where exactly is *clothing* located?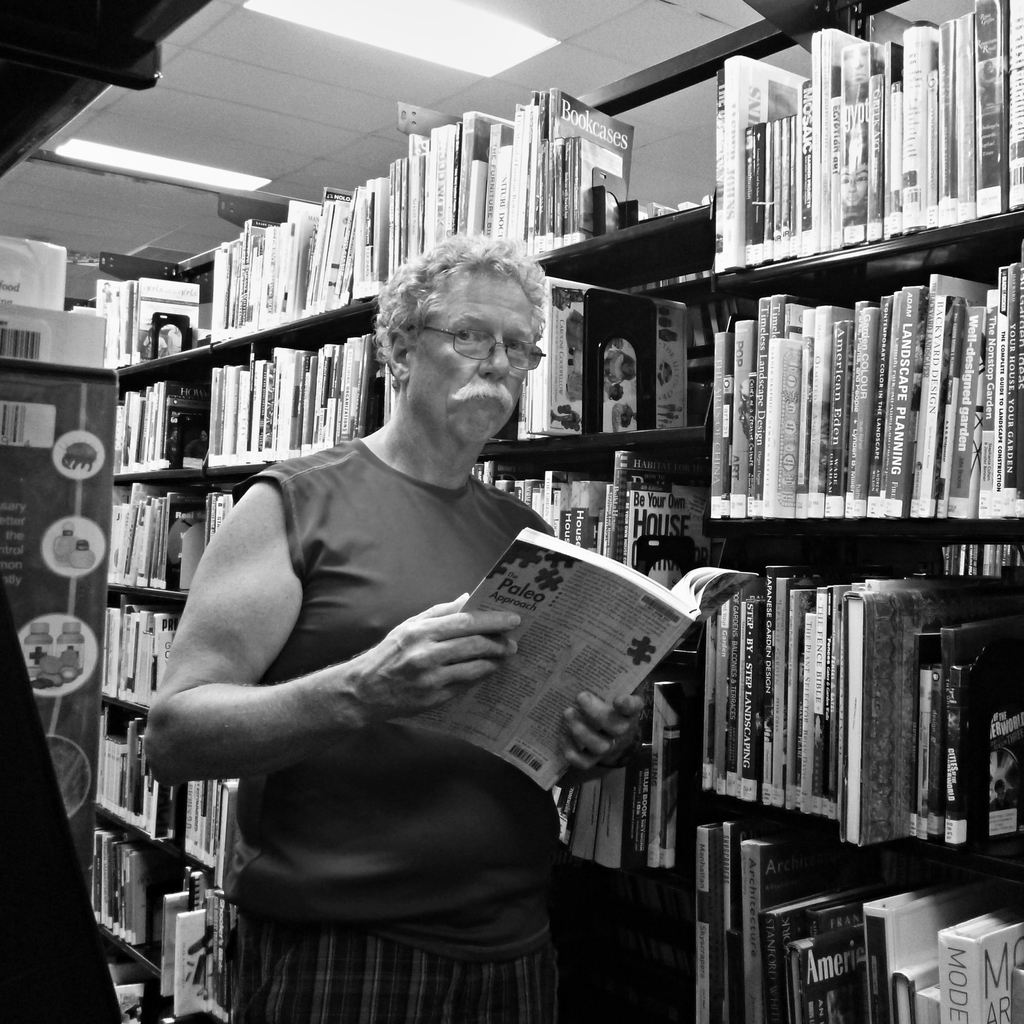
Its bounding box is box=[143, 380, 646, 972].
